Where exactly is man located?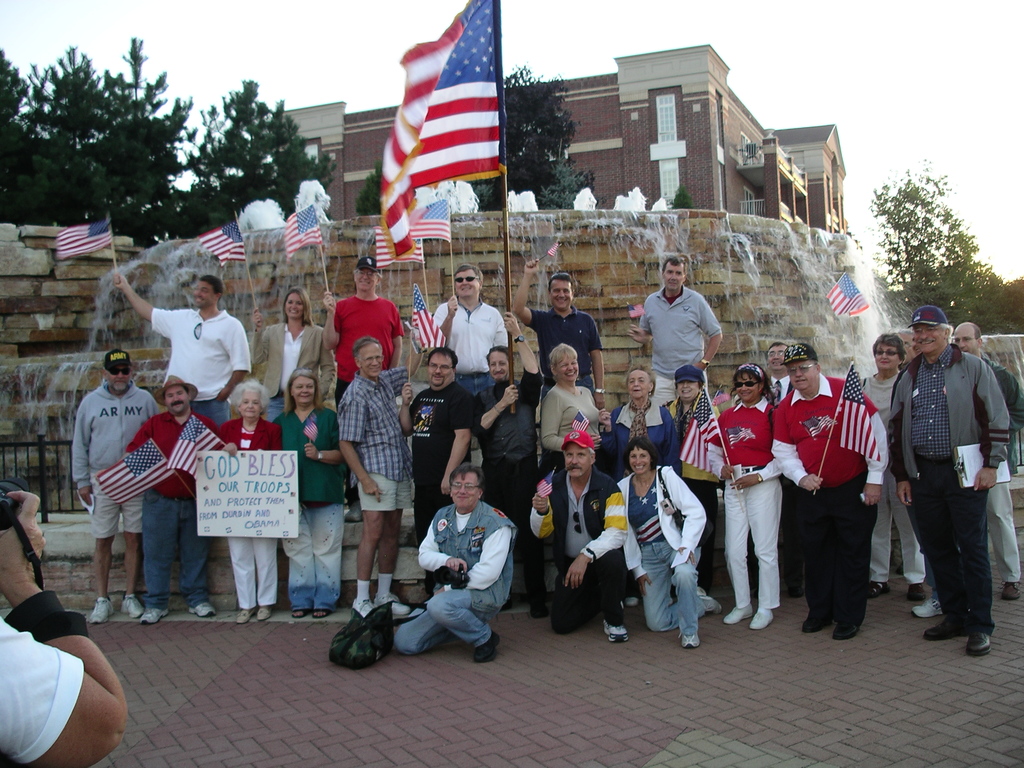
Its bounding box is region(518, 259, 608, 396).
